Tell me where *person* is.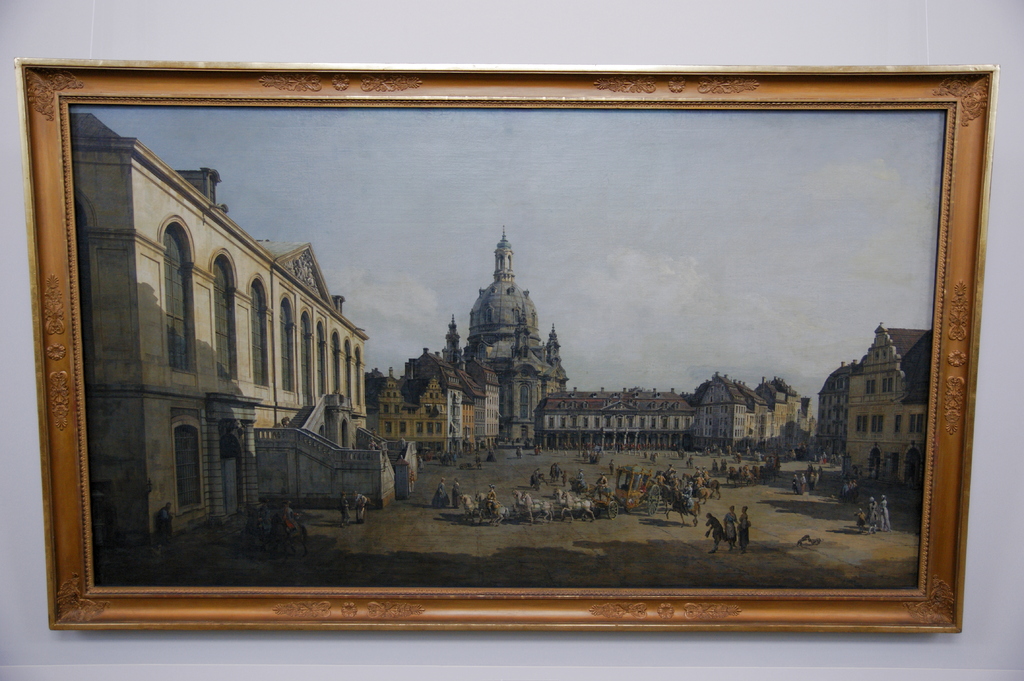
*person* is at (667,466,675,492).
